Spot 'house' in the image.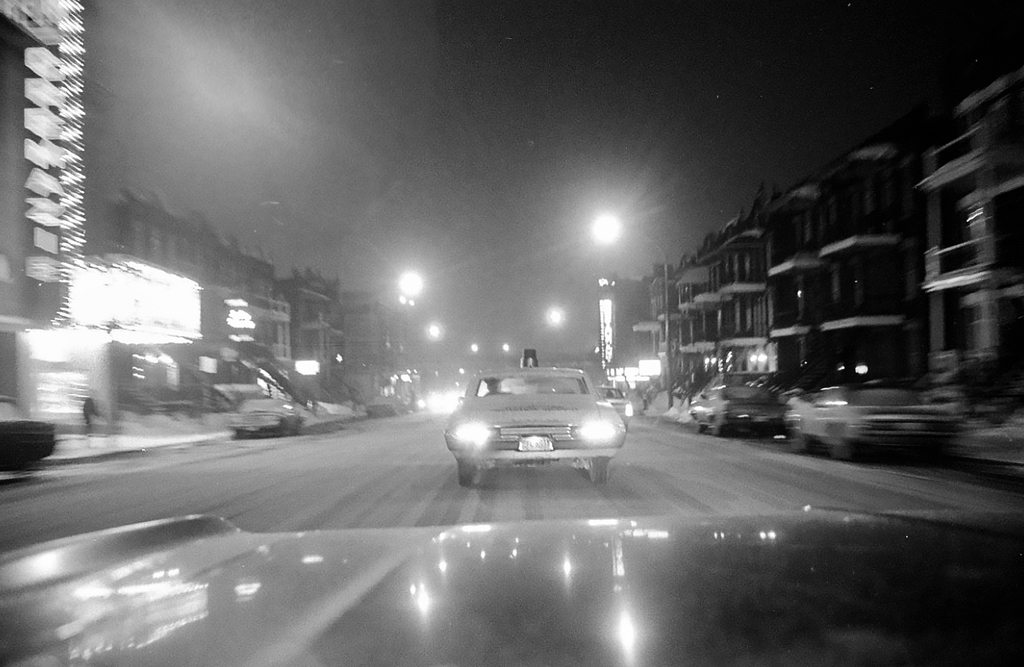
'house' found at <region>98, 182, 294, 382</region>.
